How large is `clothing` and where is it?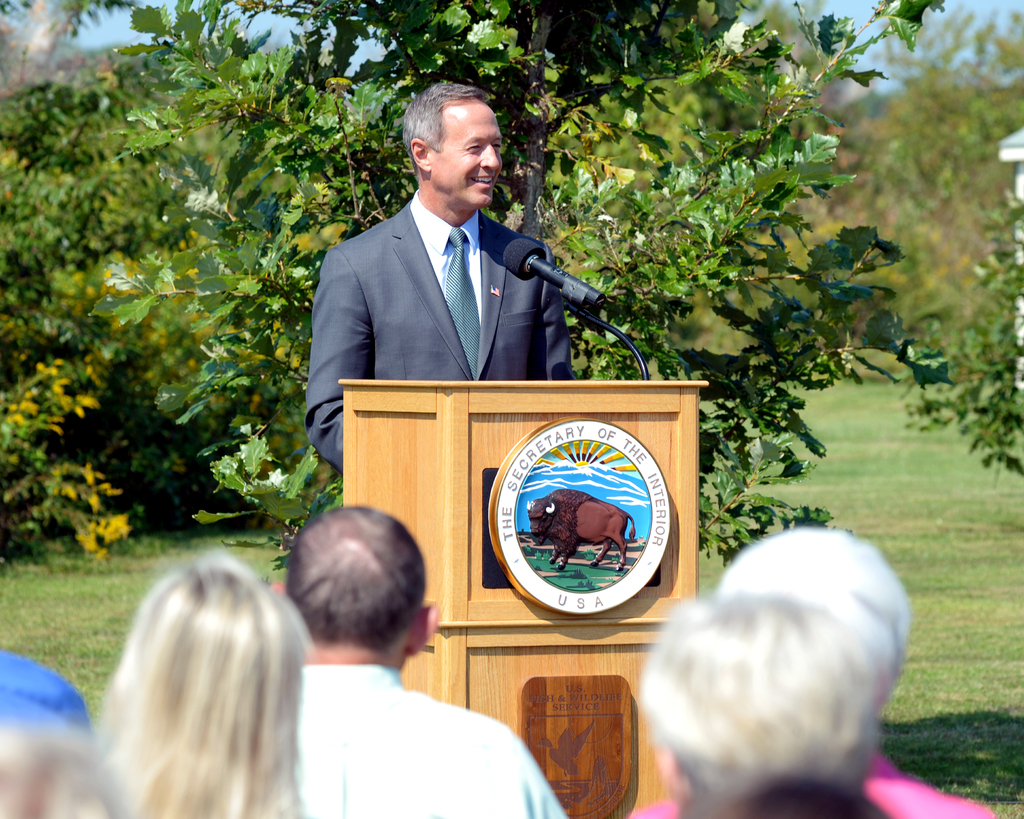
Bounding box: BBox(289, 665, 568, 818).
